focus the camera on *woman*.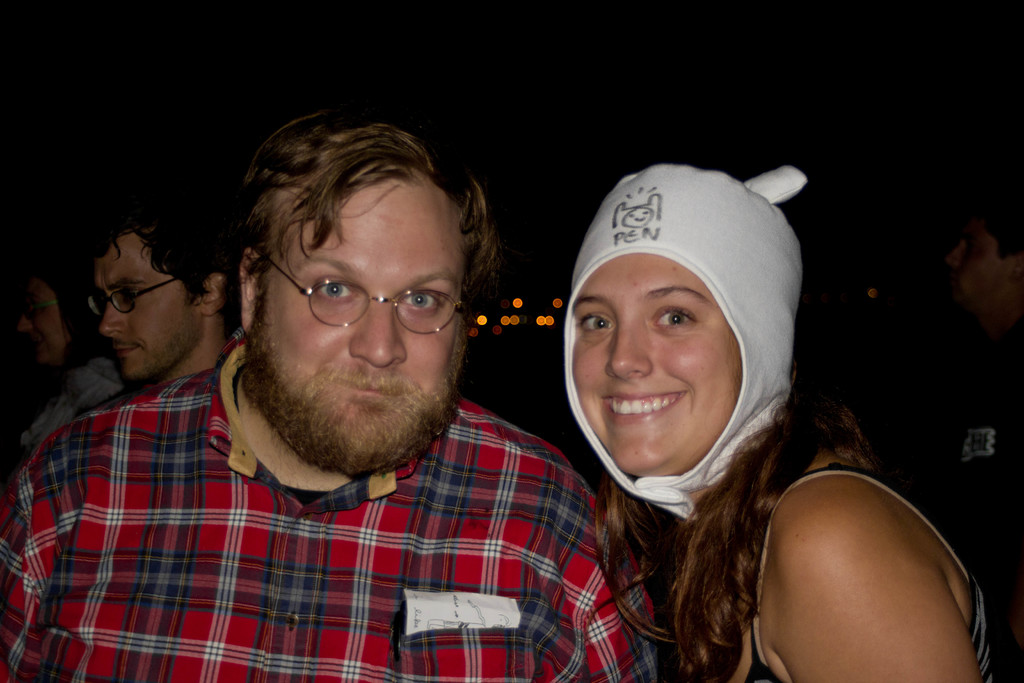
Focus region: (488, 142, 927, 679).
